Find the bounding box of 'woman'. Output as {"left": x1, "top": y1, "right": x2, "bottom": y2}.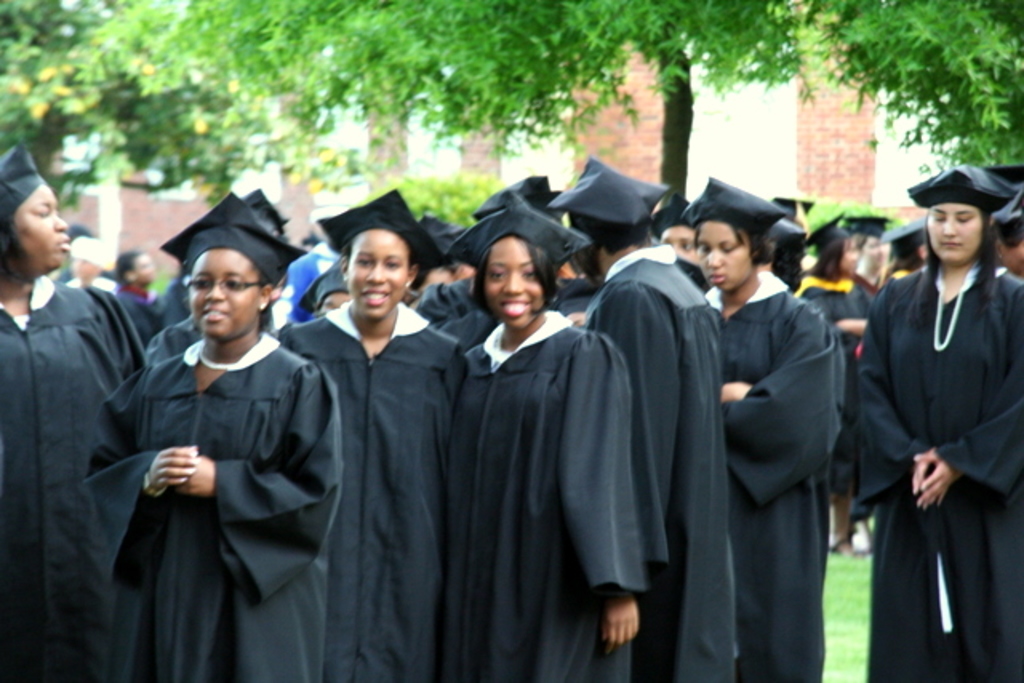
{"left": 858, "top": 165, "right": 1022, "bottom": 681}.
